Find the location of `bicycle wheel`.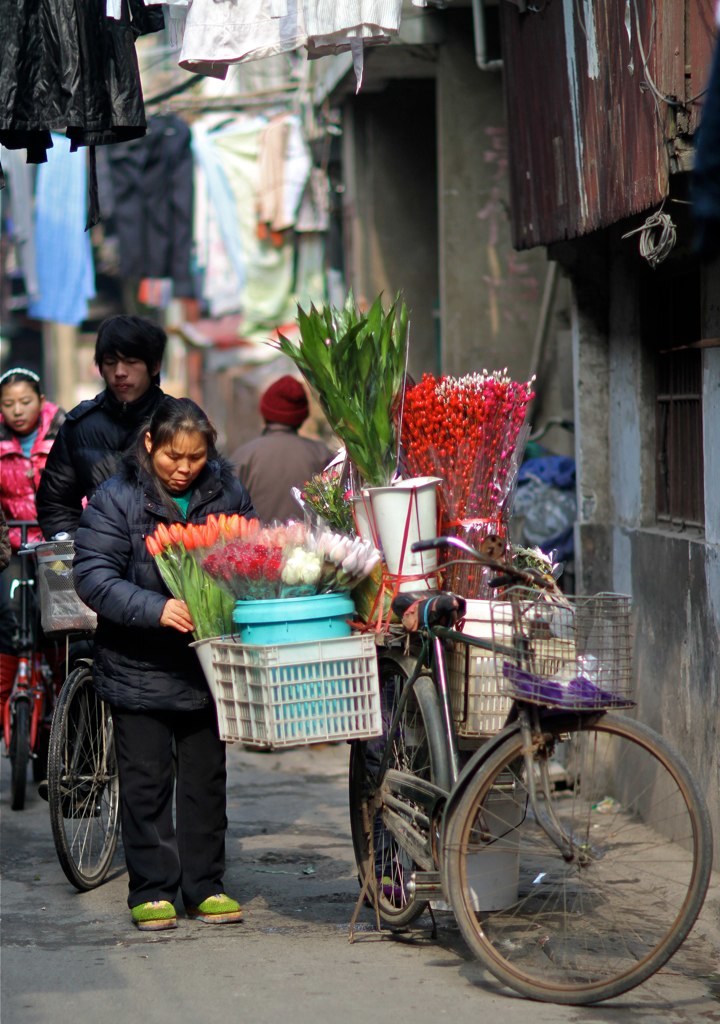
Location: box=[8, 696, 34, 810].
